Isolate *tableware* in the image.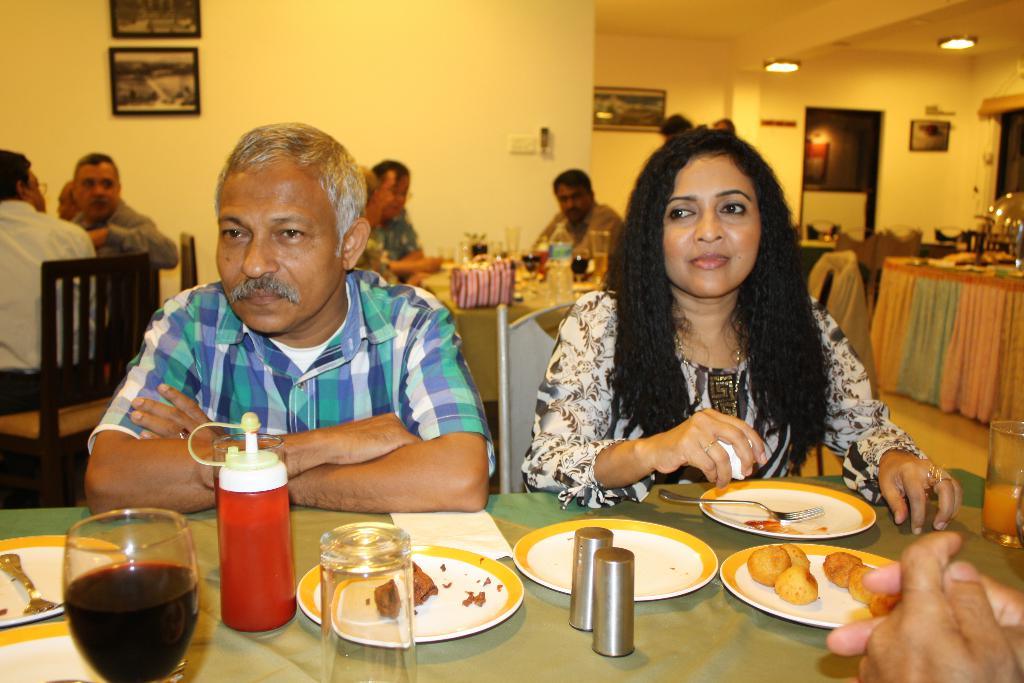
Isolated region: 60,504,202,682.
